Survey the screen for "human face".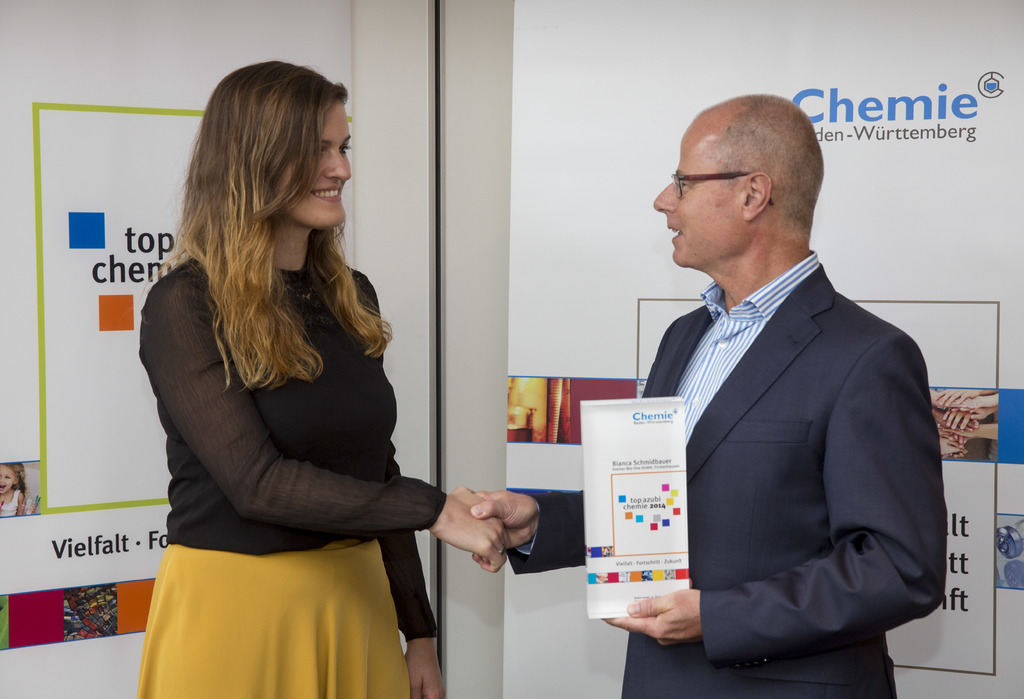
Survey found: (655, 129, 743, 267).
